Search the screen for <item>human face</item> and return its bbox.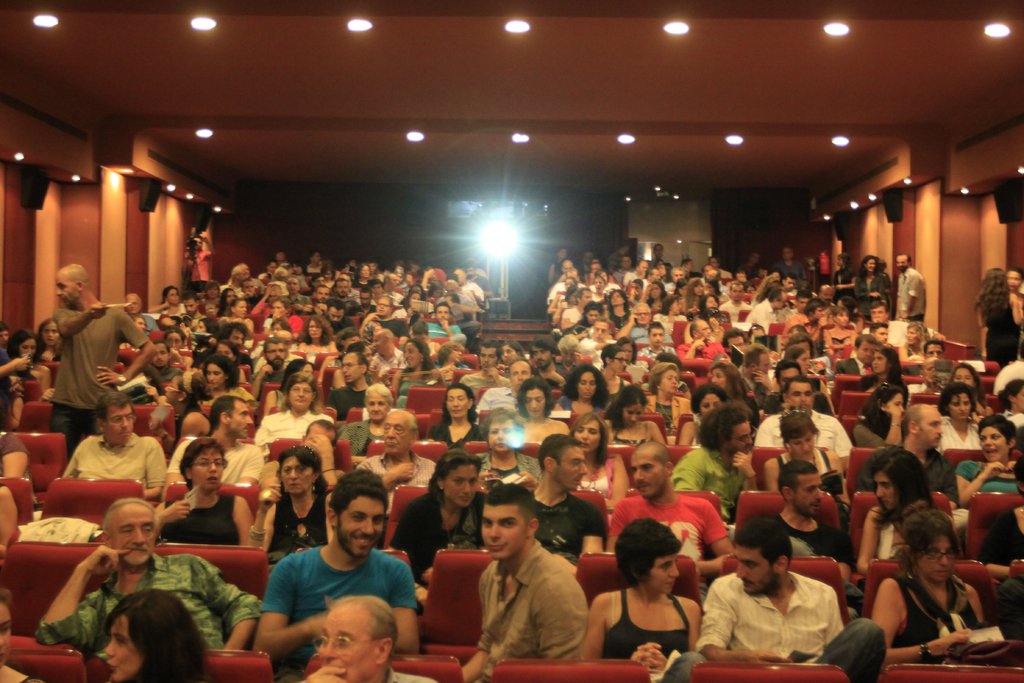
Found: crop(1016, 386, 1023, 411).
